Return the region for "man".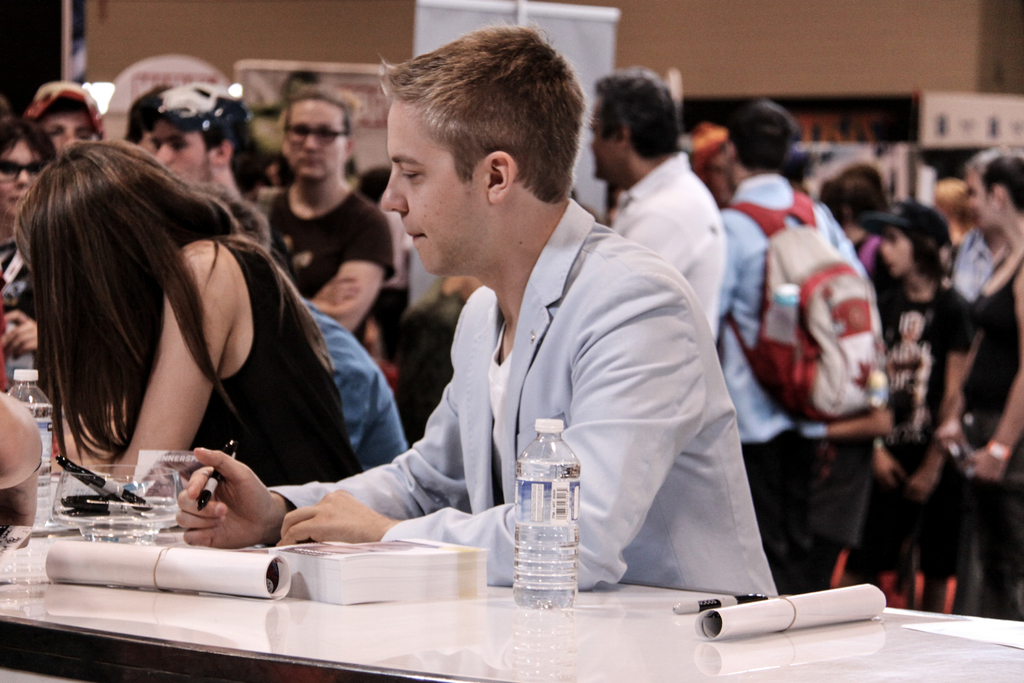
(573, 67, 736, 350).
